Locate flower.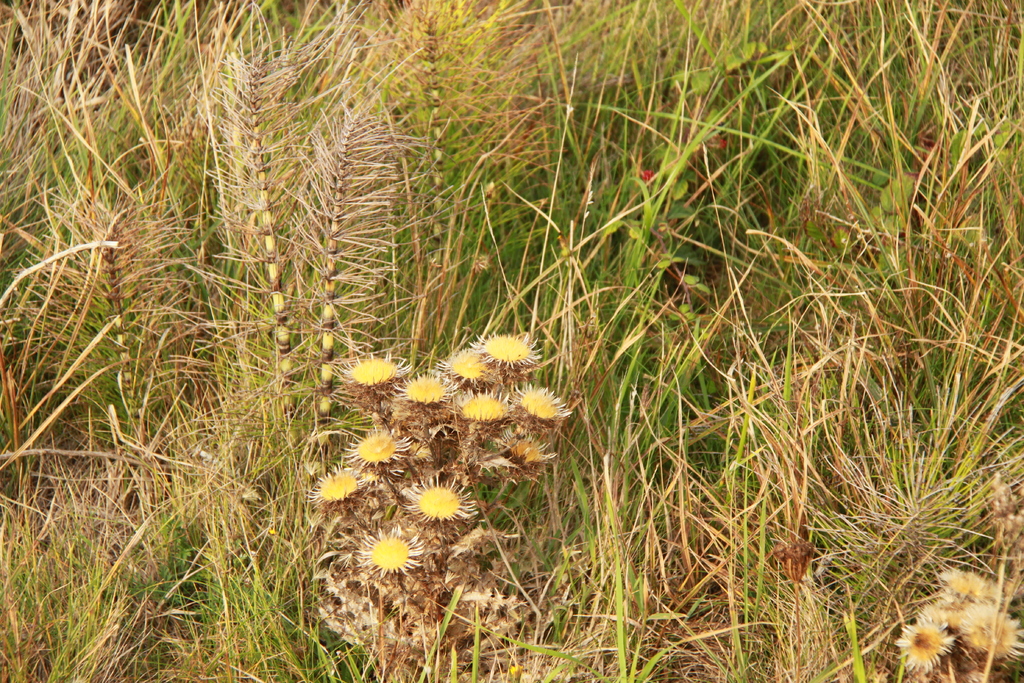
Bounding box: {"x1": 340, "y1": 343, "x2": 413, "y2": 386}.
